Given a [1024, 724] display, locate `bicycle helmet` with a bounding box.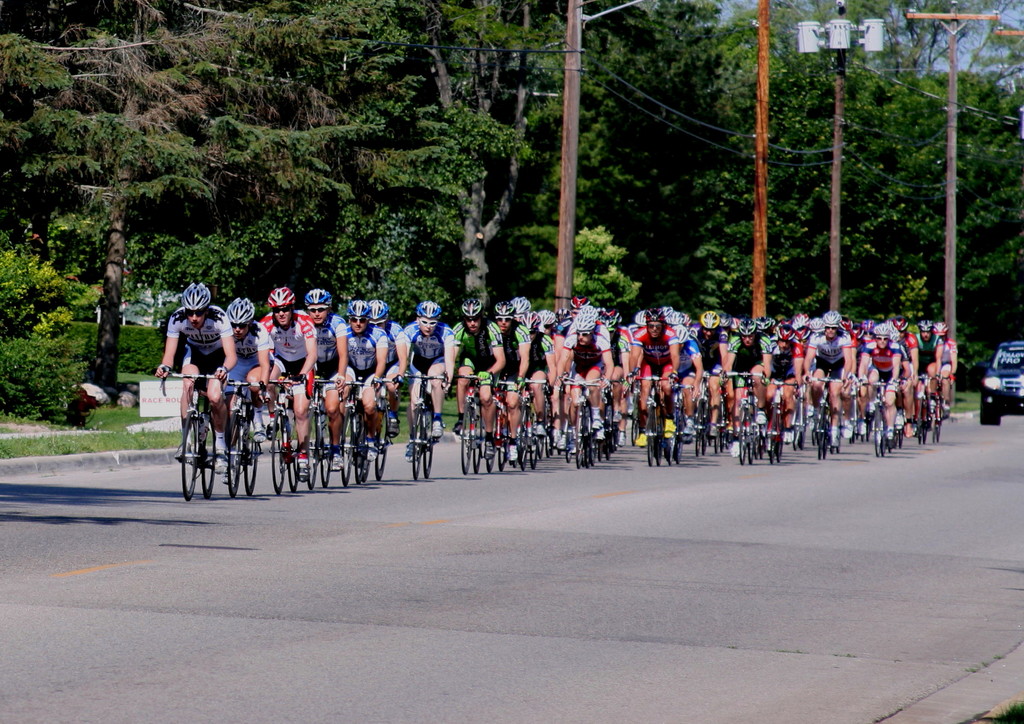
Located: bbox=(934, 325, 948, 334).
